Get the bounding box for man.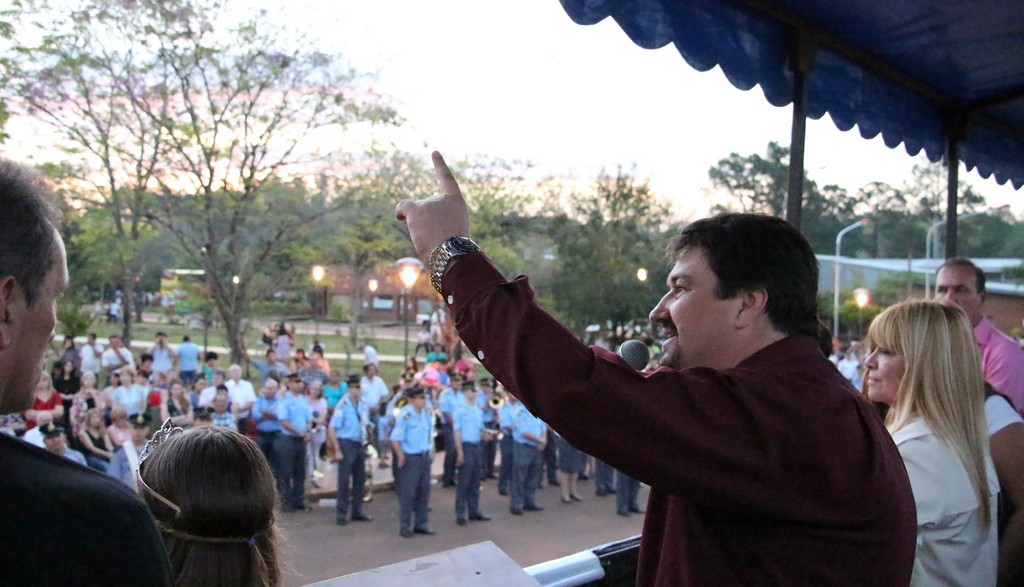
bbox=(143, 328, 174, 384).
